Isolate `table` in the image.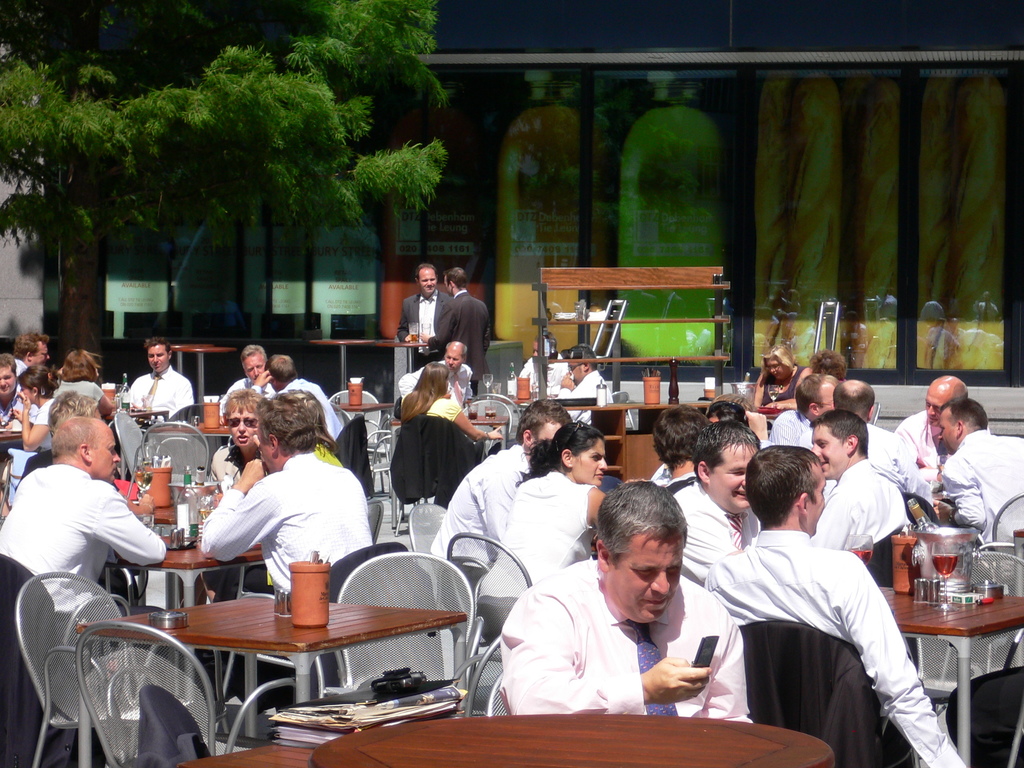
Isolated region: x1=120 y1=484 x2=223 y2=524.
